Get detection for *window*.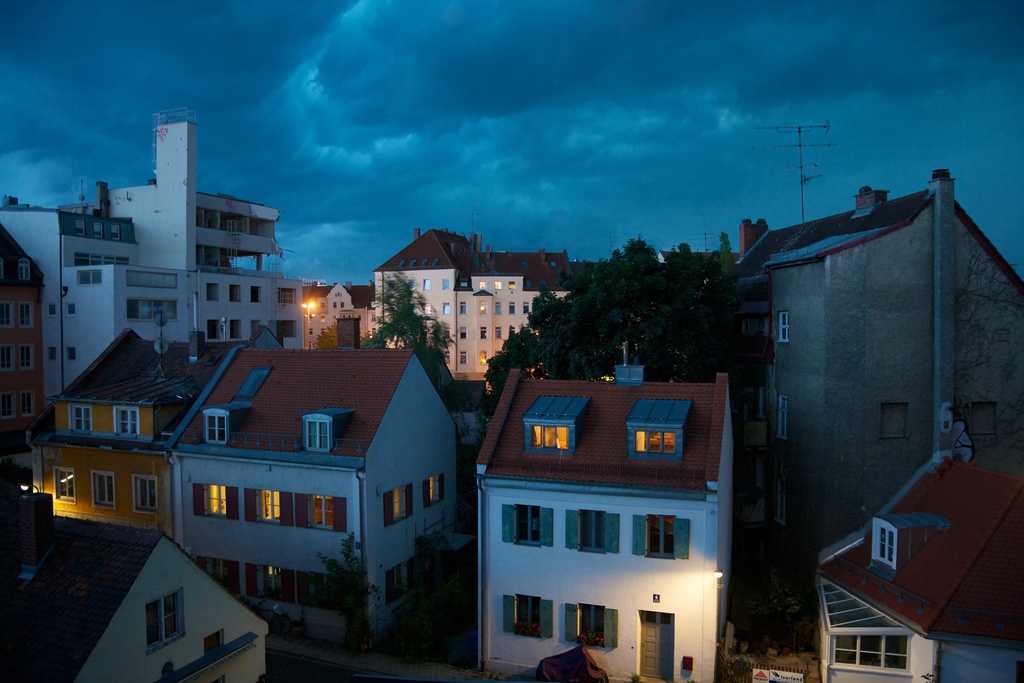
Detection: 305/418/338/455.
